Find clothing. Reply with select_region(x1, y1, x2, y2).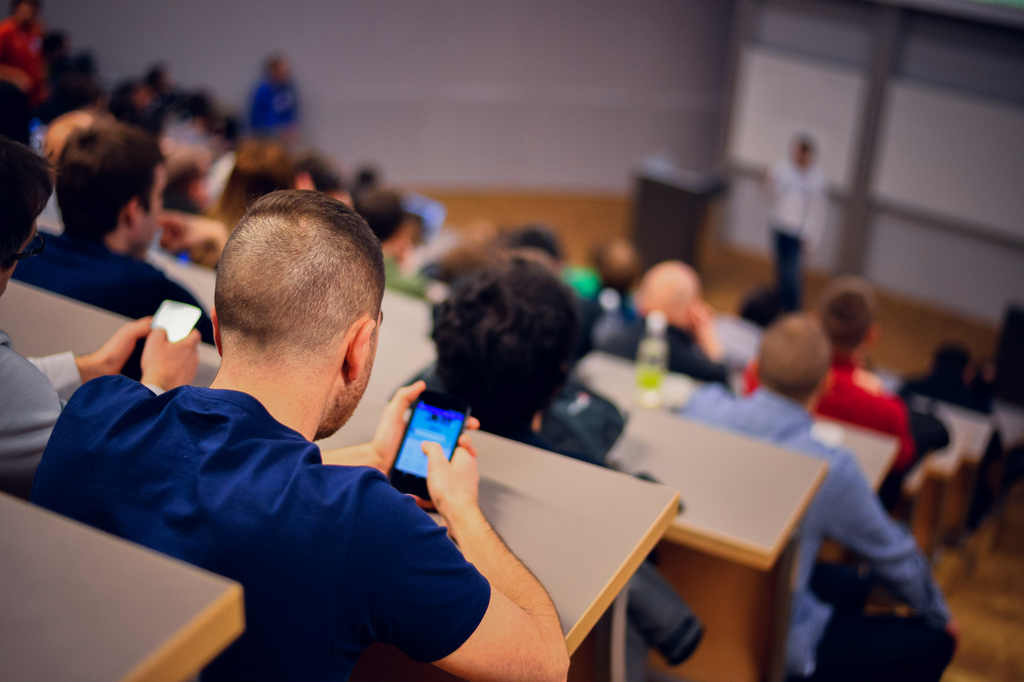
select_region(675, 388, 945, 681).
